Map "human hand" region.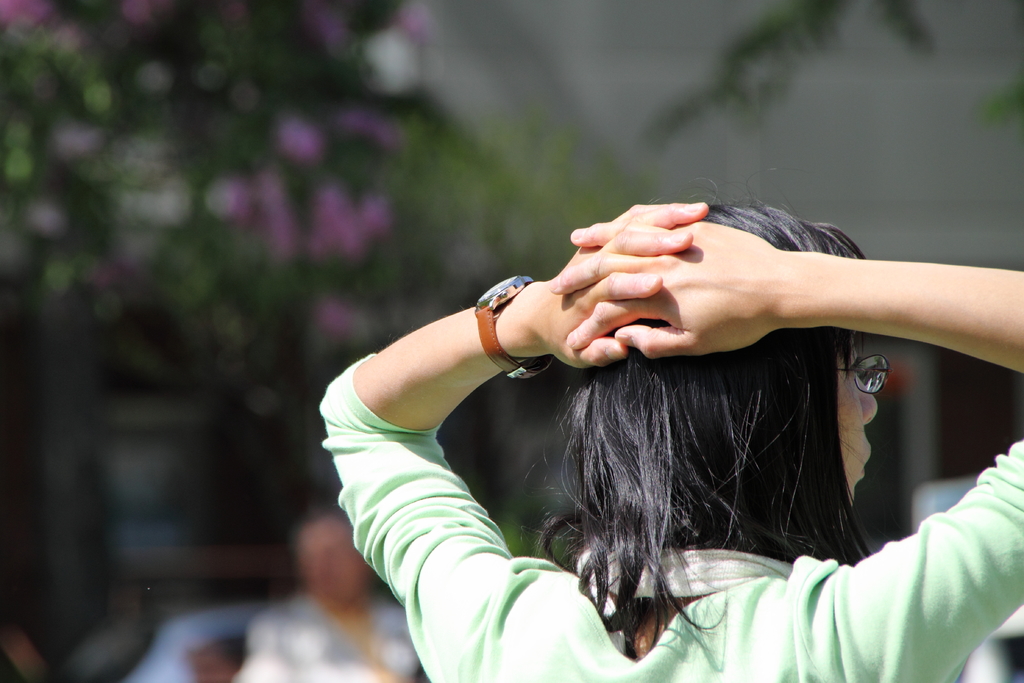
Mapped to box=[544, 219, 780, 363].
